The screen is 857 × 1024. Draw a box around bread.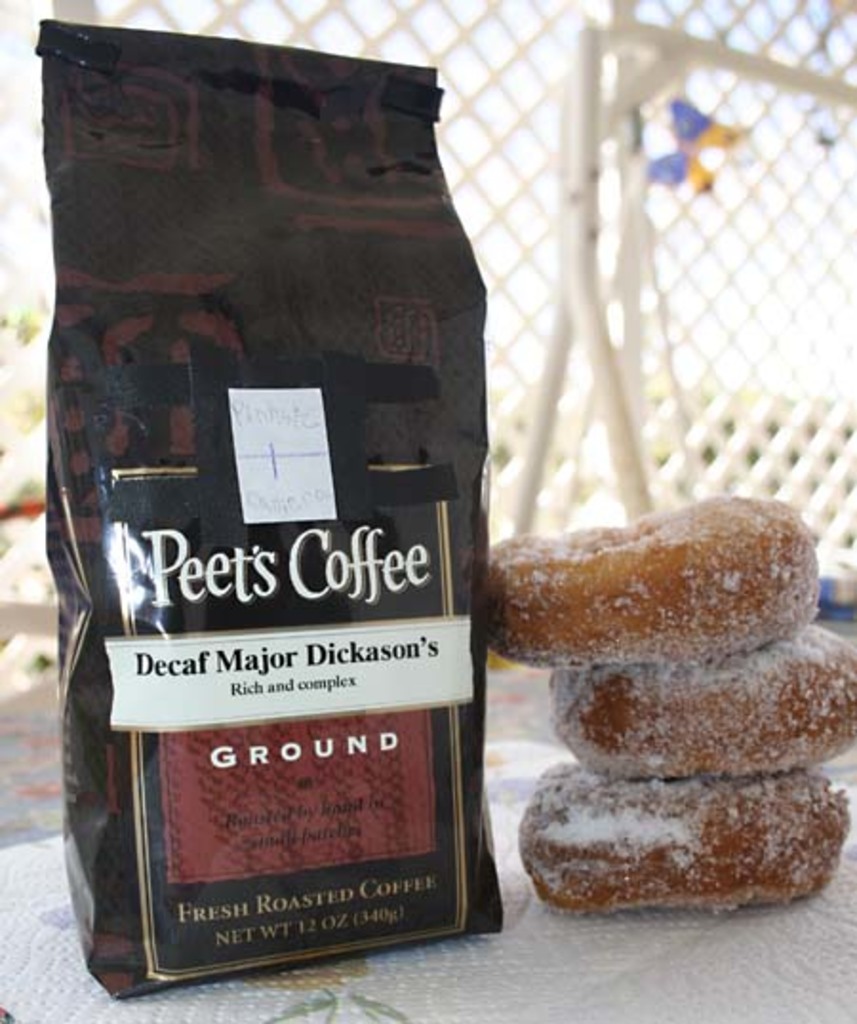
[left=524, top=752, right=838, bottom=917].
